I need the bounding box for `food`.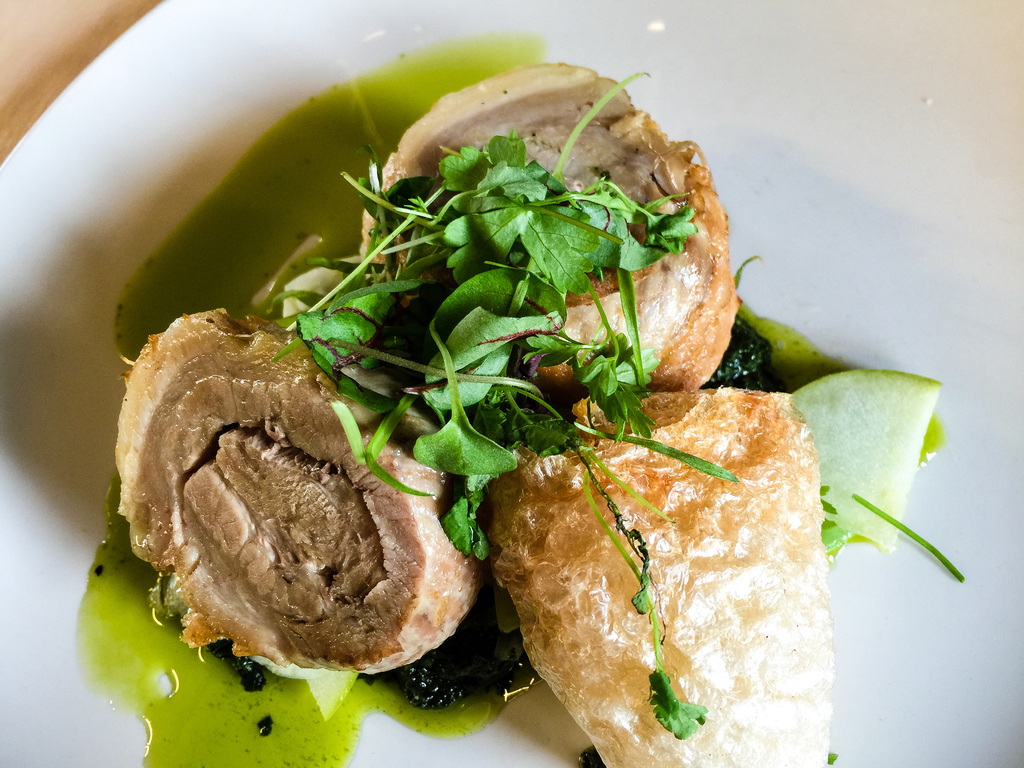
Here it is: Rect(477, 385, 836, 767).
